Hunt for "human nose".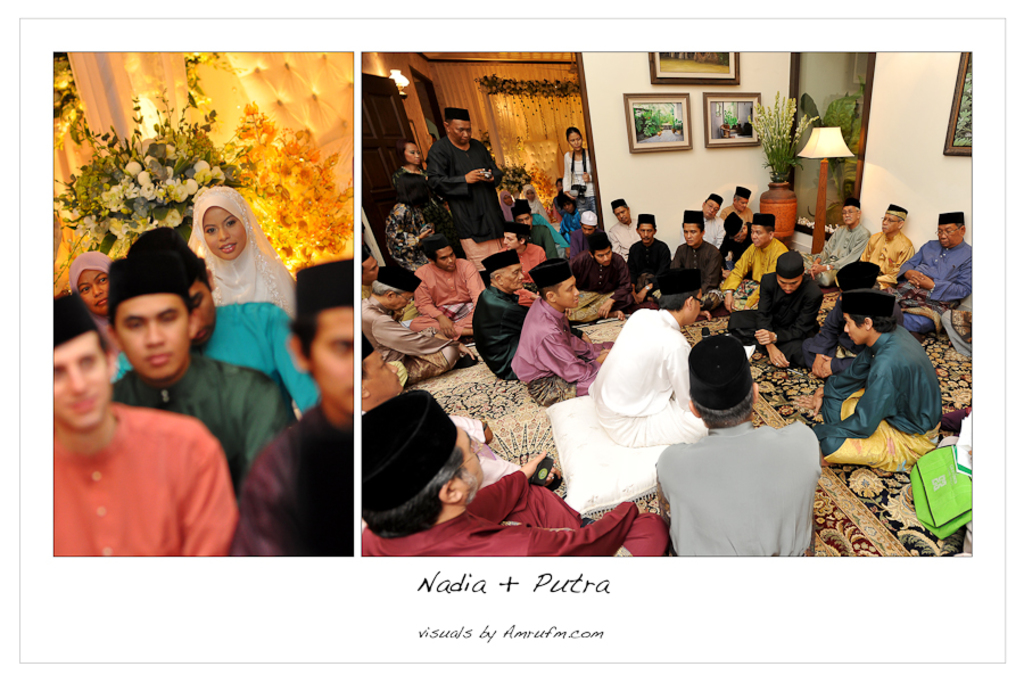
Hunted down at detection(743, 204, 744, 208).
